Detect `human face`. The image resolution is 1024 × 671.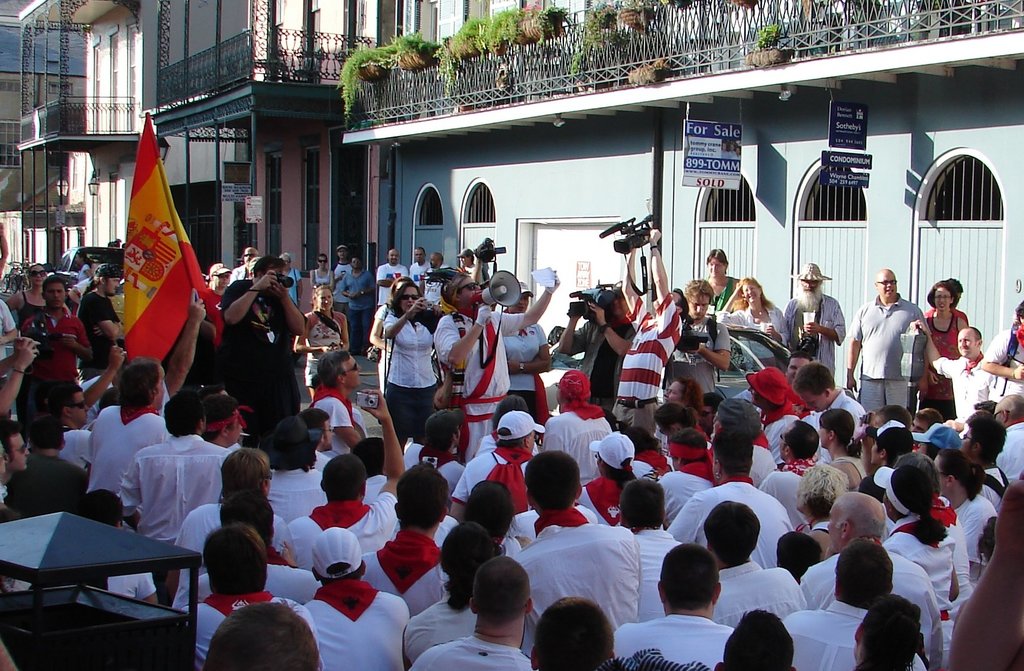
710/257/726/282.
